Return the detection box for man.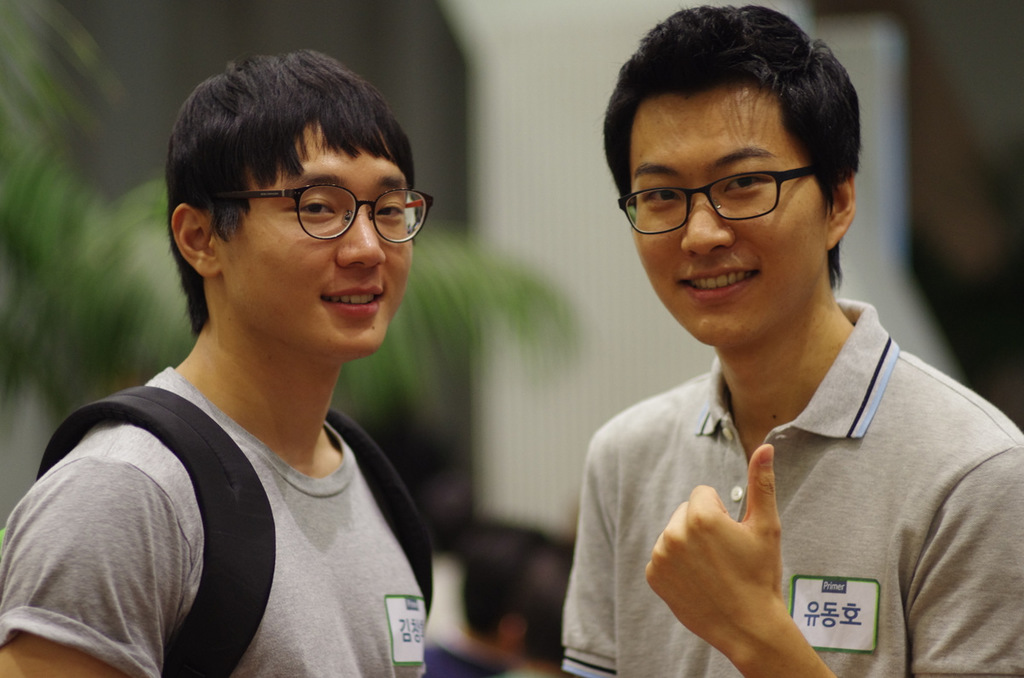
(left=509, top=16, right=1018, bottom=672).
